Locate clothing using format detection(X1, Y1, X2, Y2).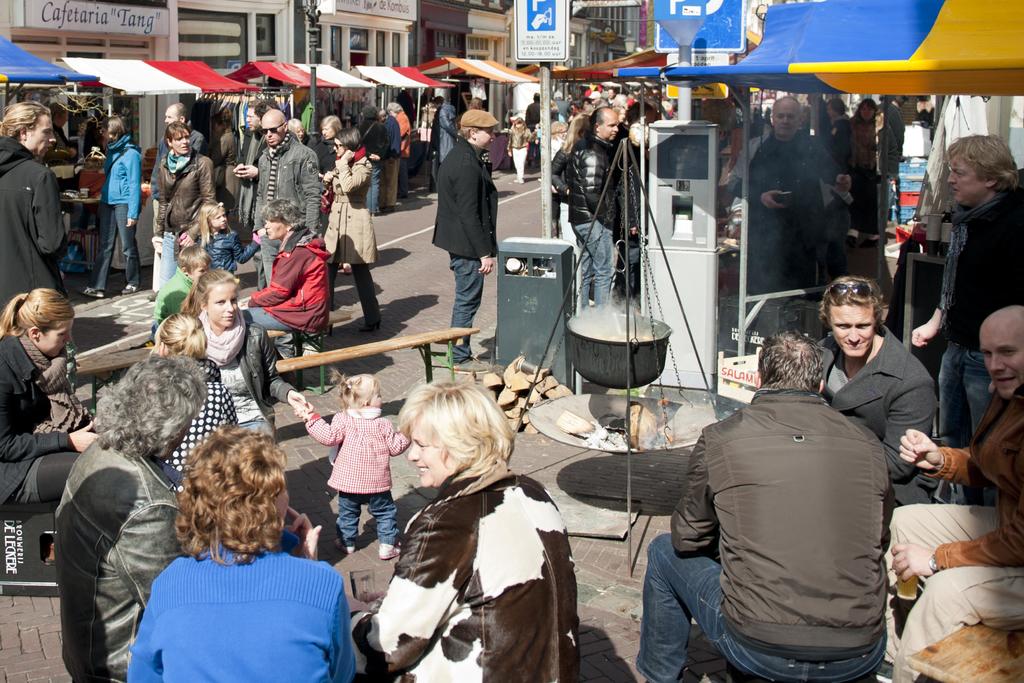
detection(200, 299, 309, 435).
